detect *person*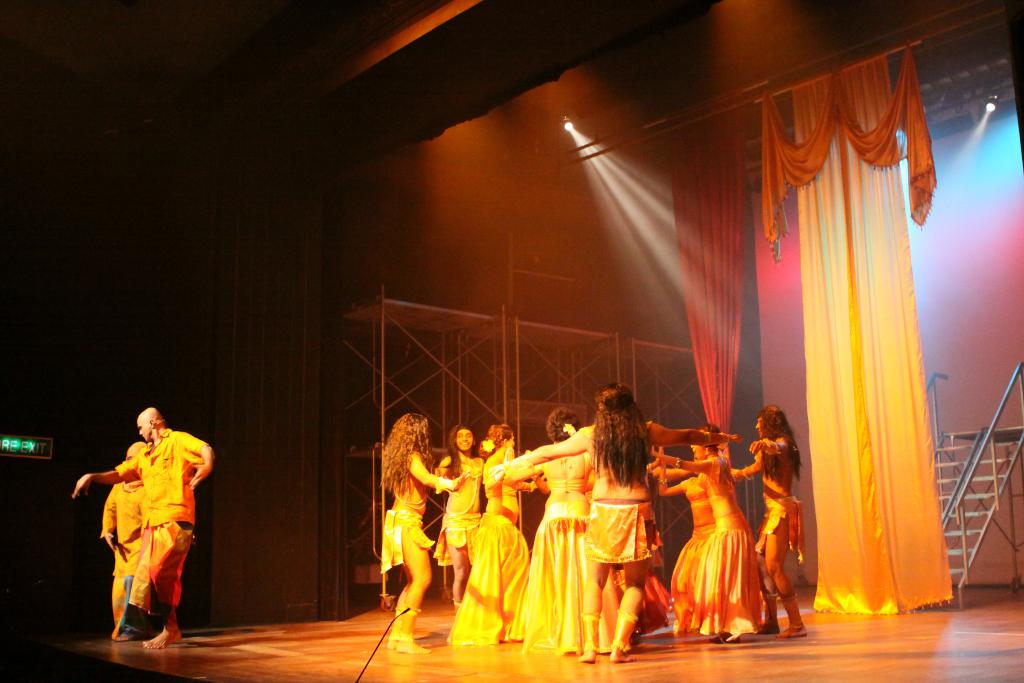
Rect(100, 441, 147, 642)
